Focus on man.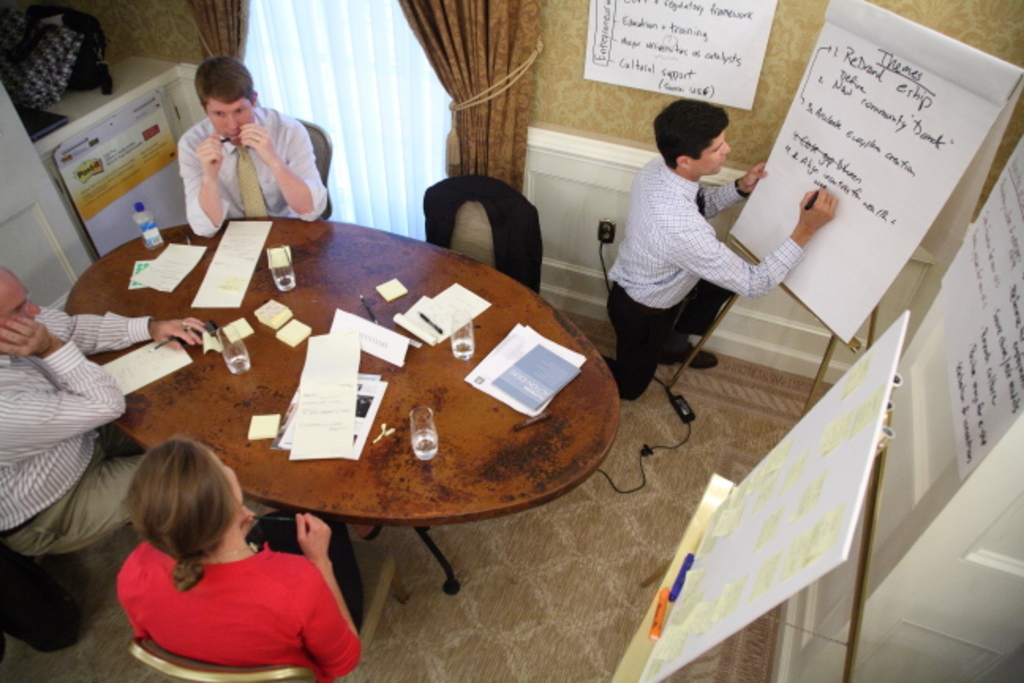
Focused at [593, 108, 817, 424].
